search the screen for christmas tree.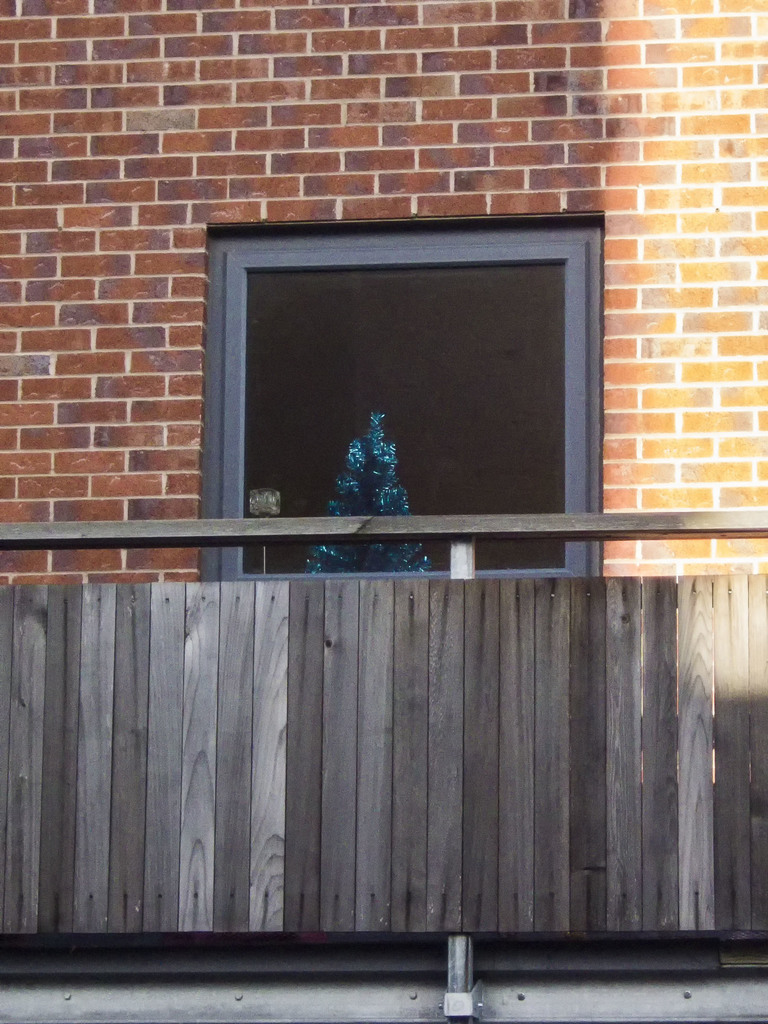
Found at box=[303, 412, 434, 570].
